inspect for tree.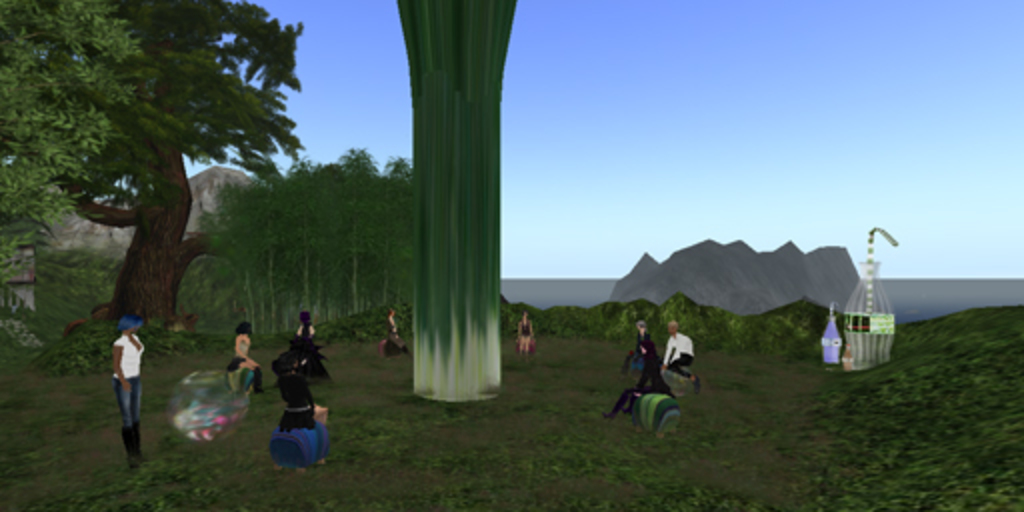
Inspection: <box>20,18,304,322</box>.
